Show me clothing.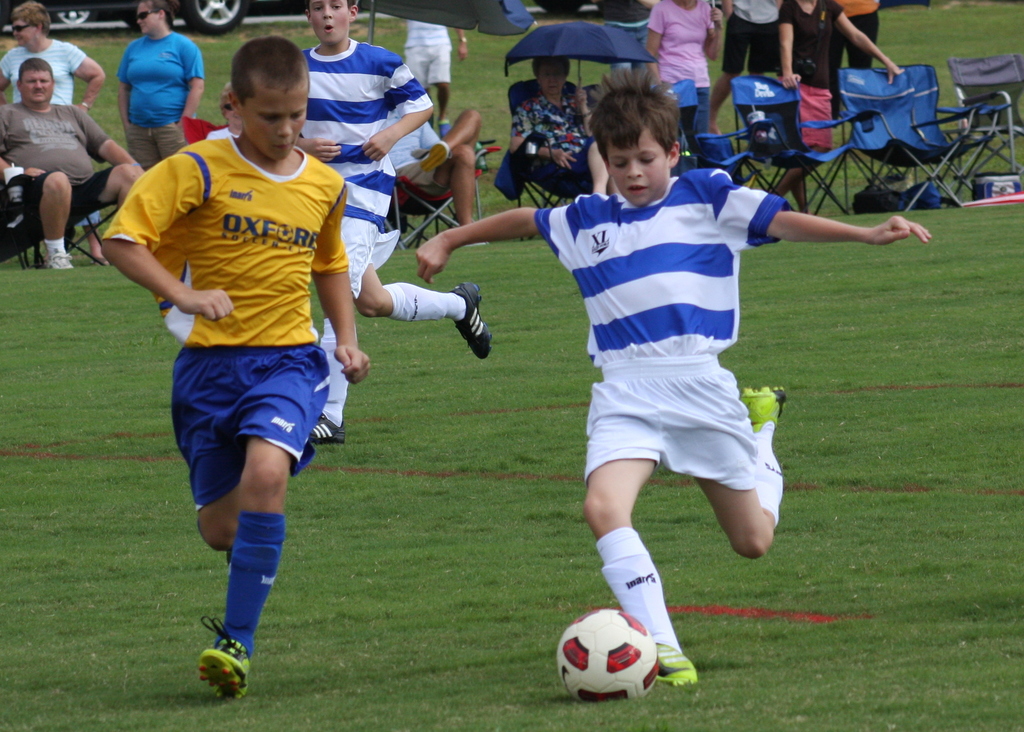
clothing is here: (x1=291, y1=28, x2=434, y2=303).
